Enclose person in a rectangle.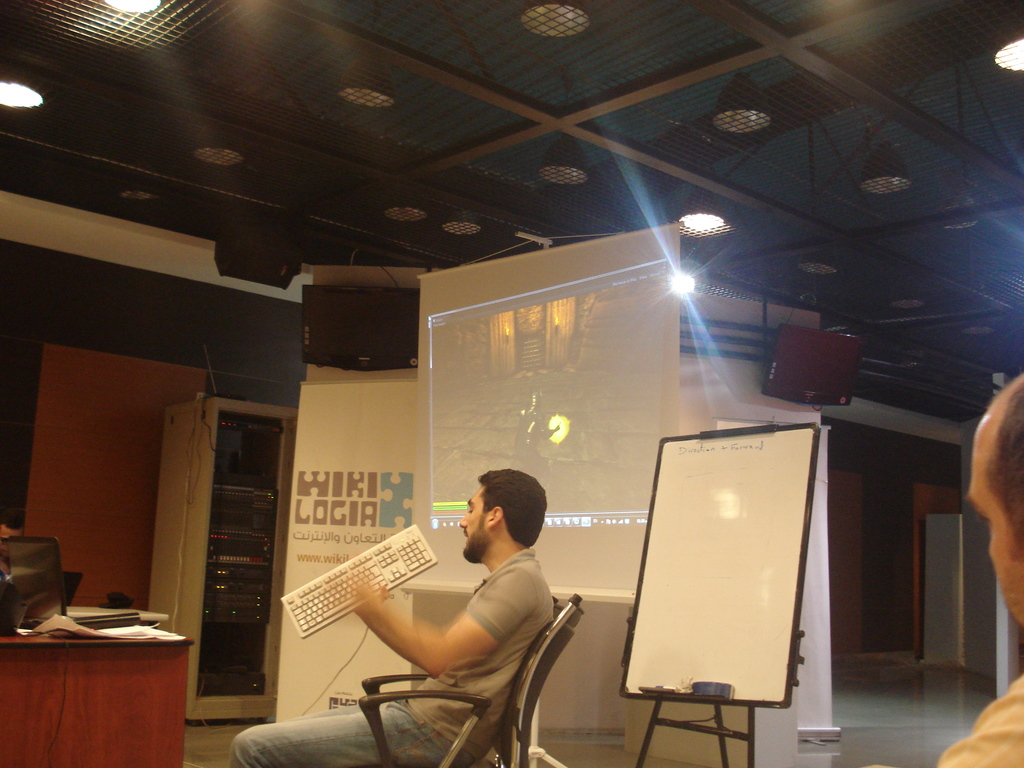
crop(933, 369, 1023, 767).
